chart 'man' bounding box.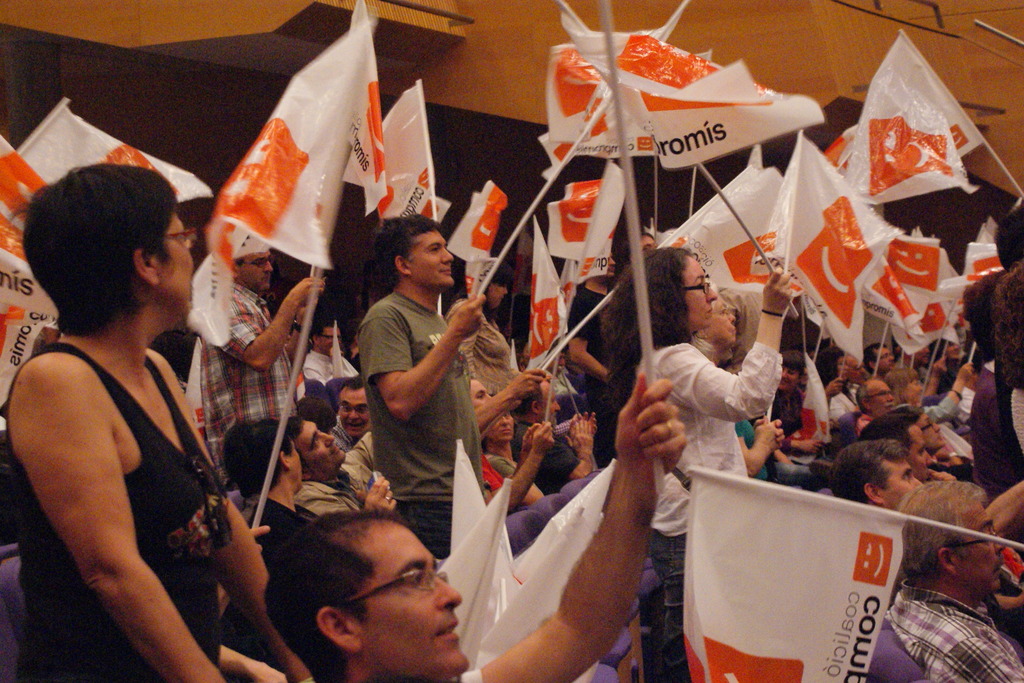
Charted: x1=882 y1=479 x2=1023 y2=682.
